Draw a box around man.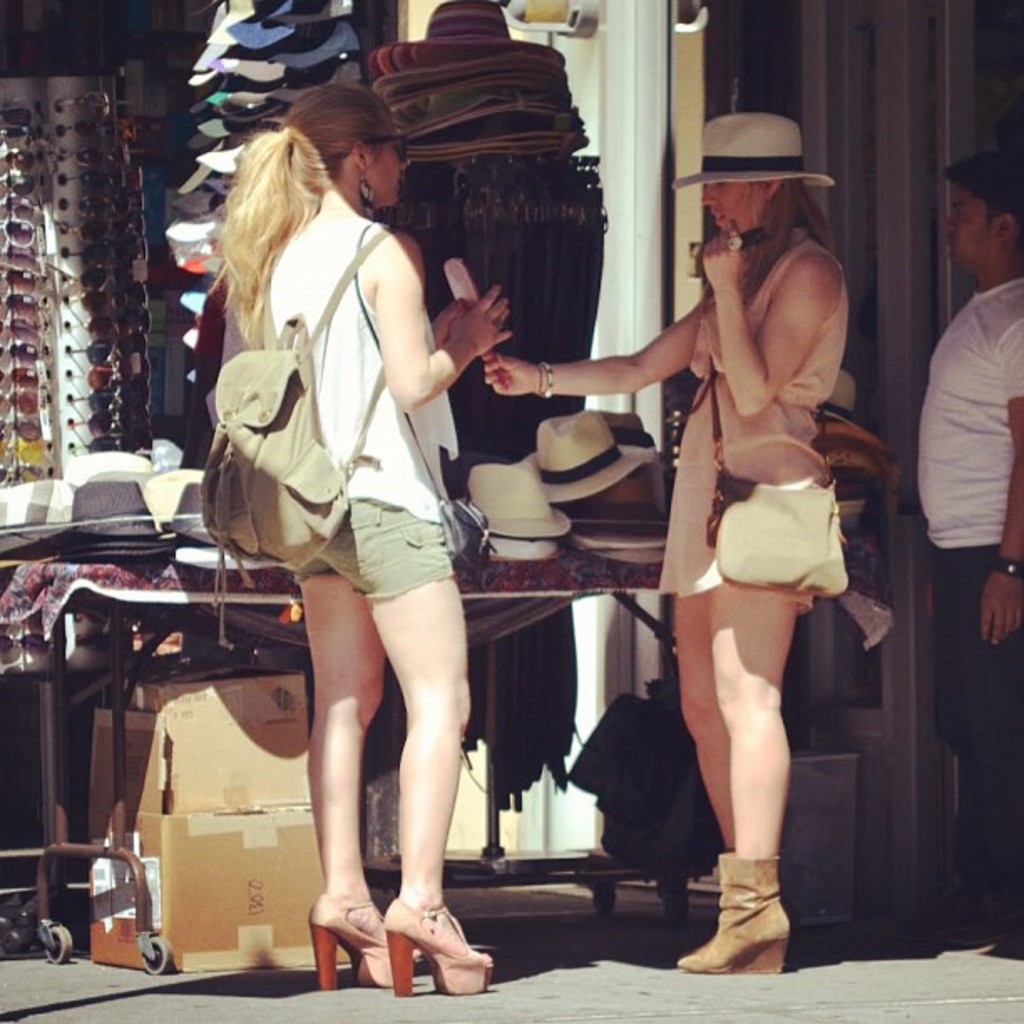
box(919, 157, 1022, 944).
